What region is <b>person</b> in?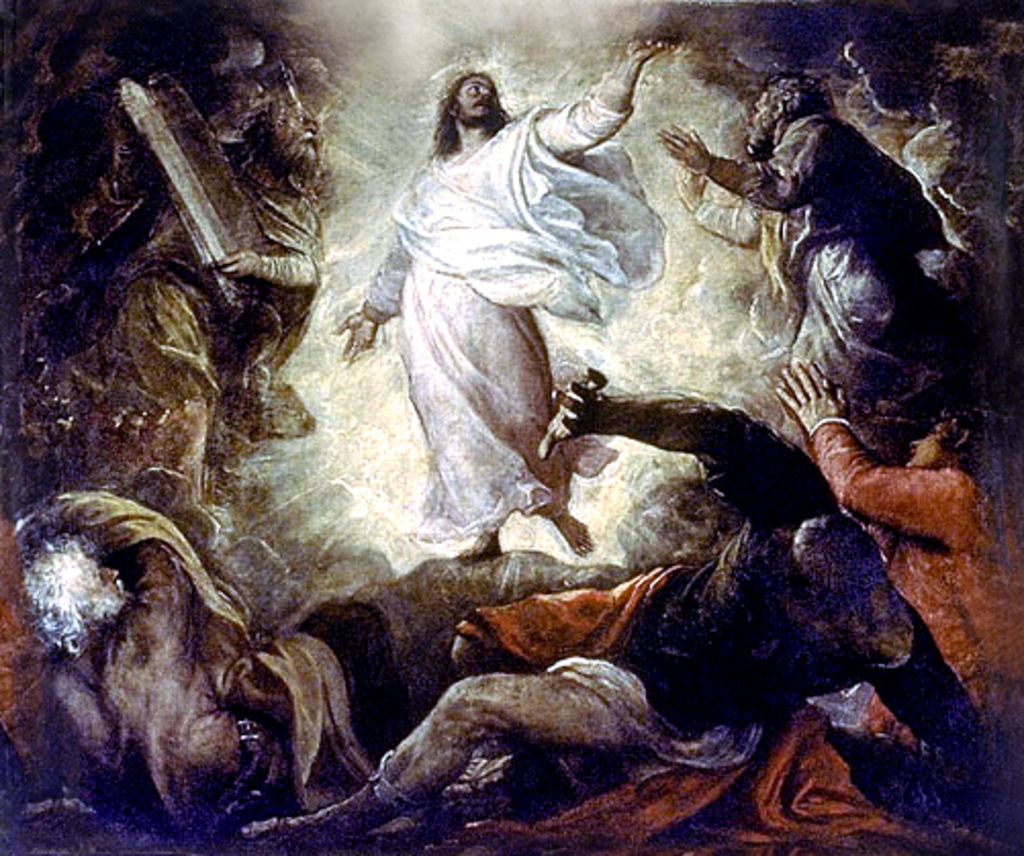
pyautogui.locateOnScreen(762, 355, 1022, 733).
